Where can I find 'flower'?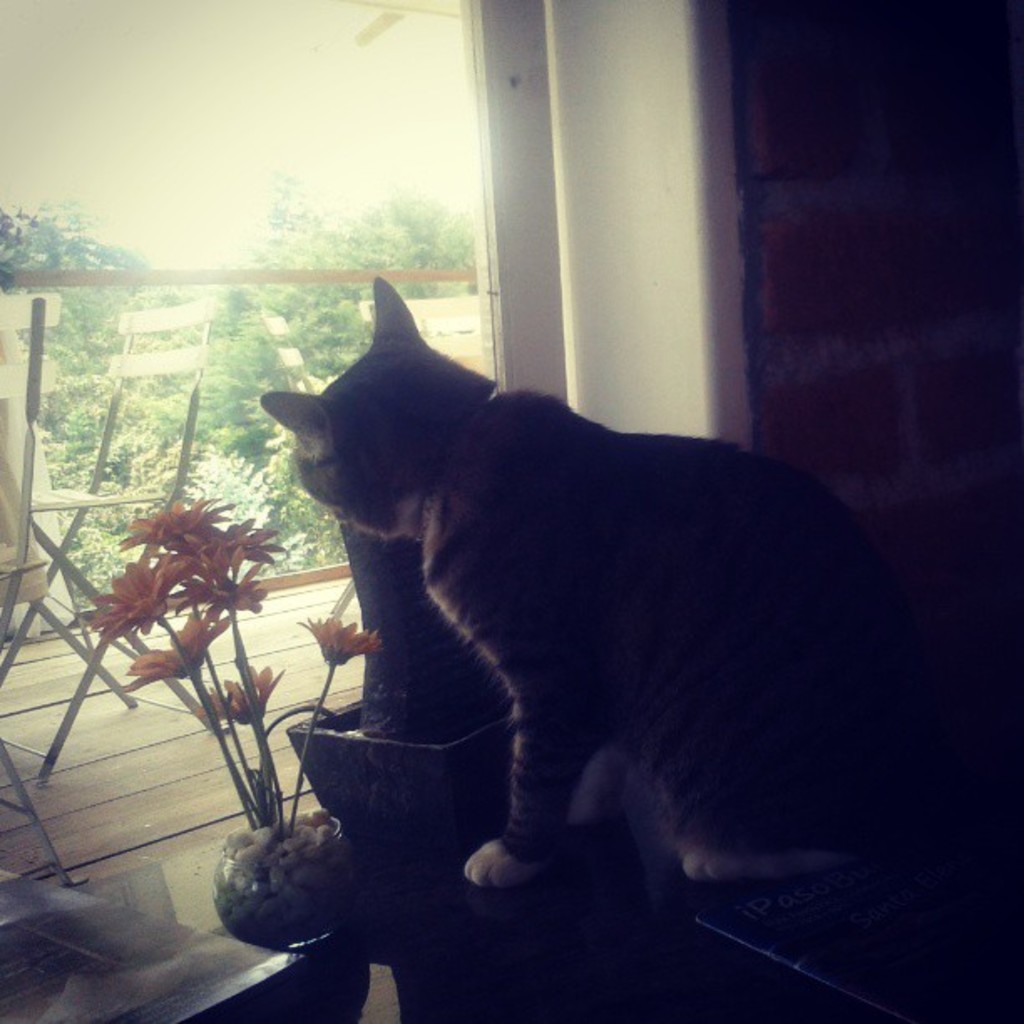
You can find it at select_region(300, 616, 381, 673).
